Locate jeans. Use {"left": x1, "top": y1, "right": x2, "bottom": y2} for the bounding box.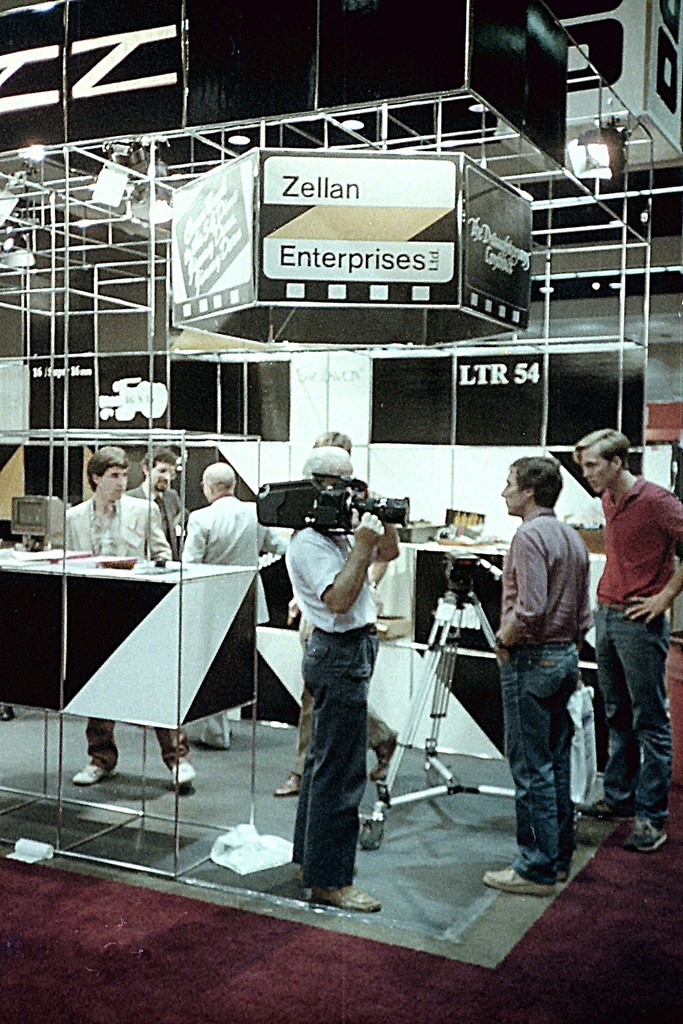
{"left": 506, "top": 637, "right": 593, "bottom": 909}.
